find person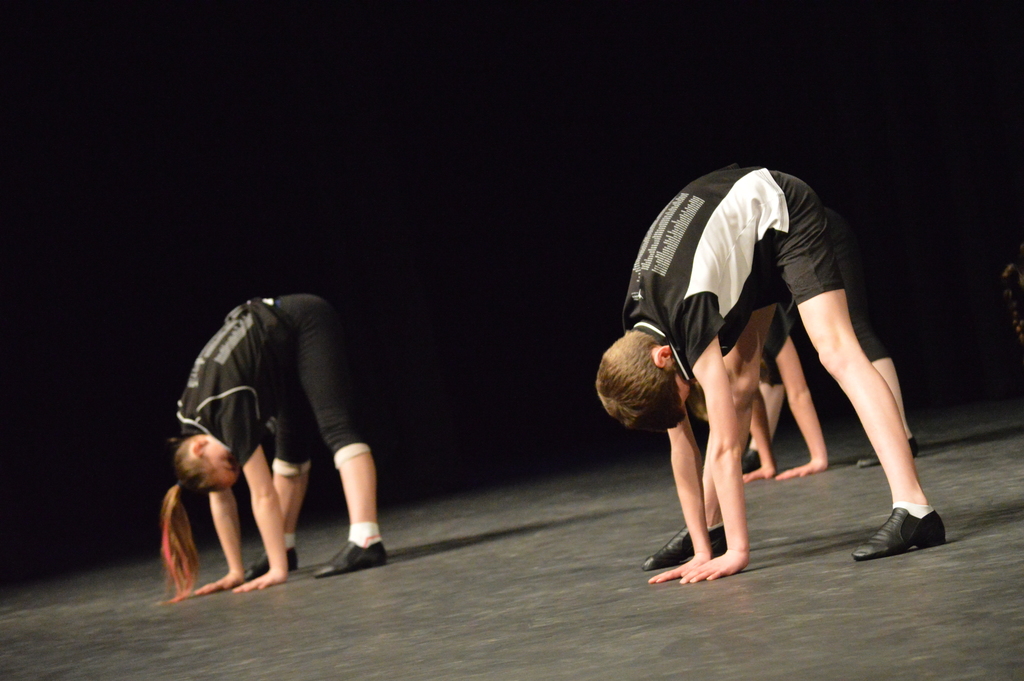
(622,147,900,586)
